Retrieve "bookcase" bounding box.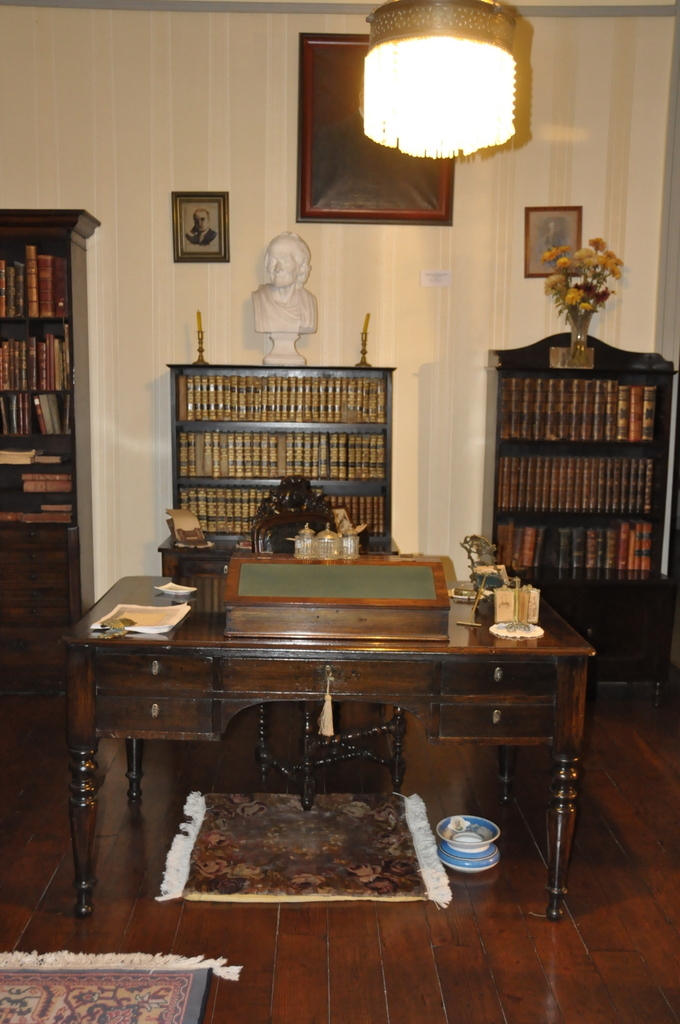
Bounding box: region(158, 364, 396, 555).
